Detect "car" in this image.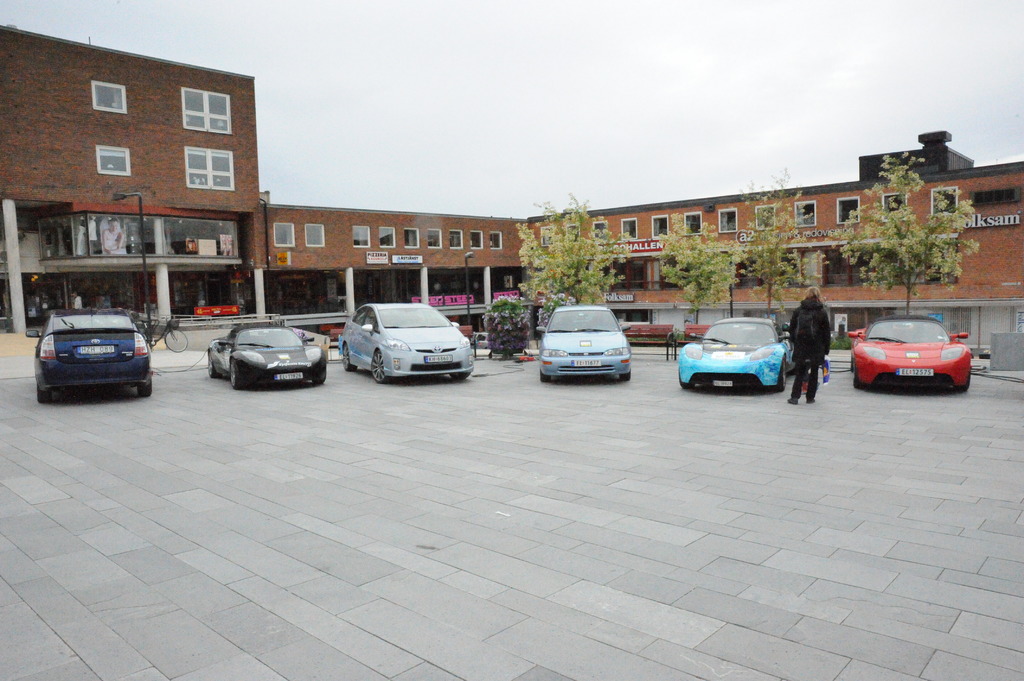
Detection: <box>678,316,800,392</box>.
